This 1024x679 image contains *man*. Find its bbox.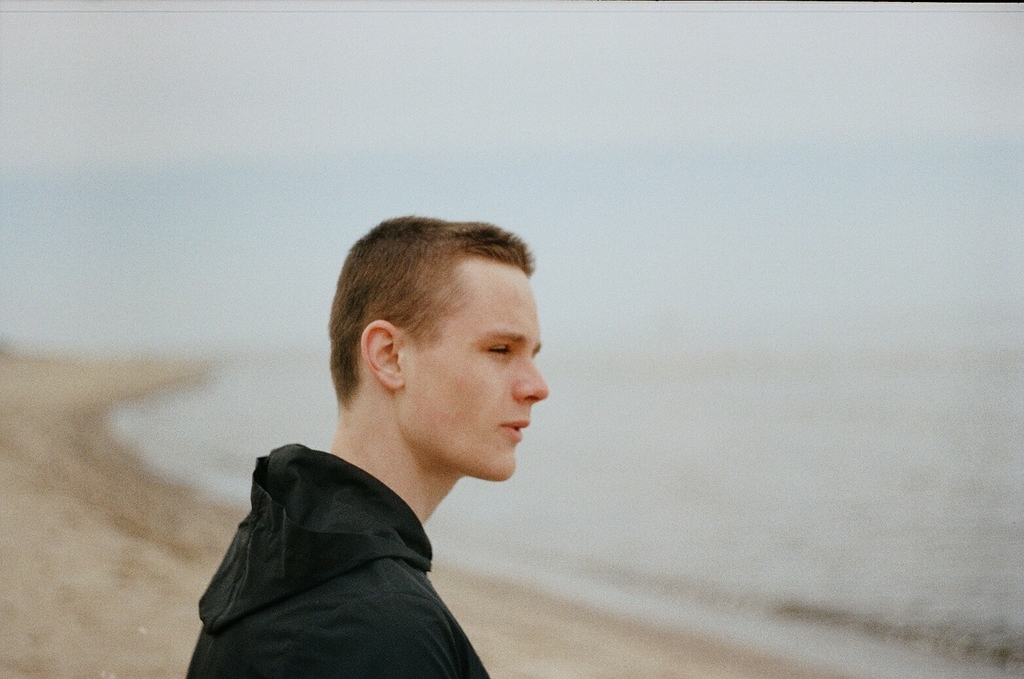
BBox(176, 223, 607, 671).
